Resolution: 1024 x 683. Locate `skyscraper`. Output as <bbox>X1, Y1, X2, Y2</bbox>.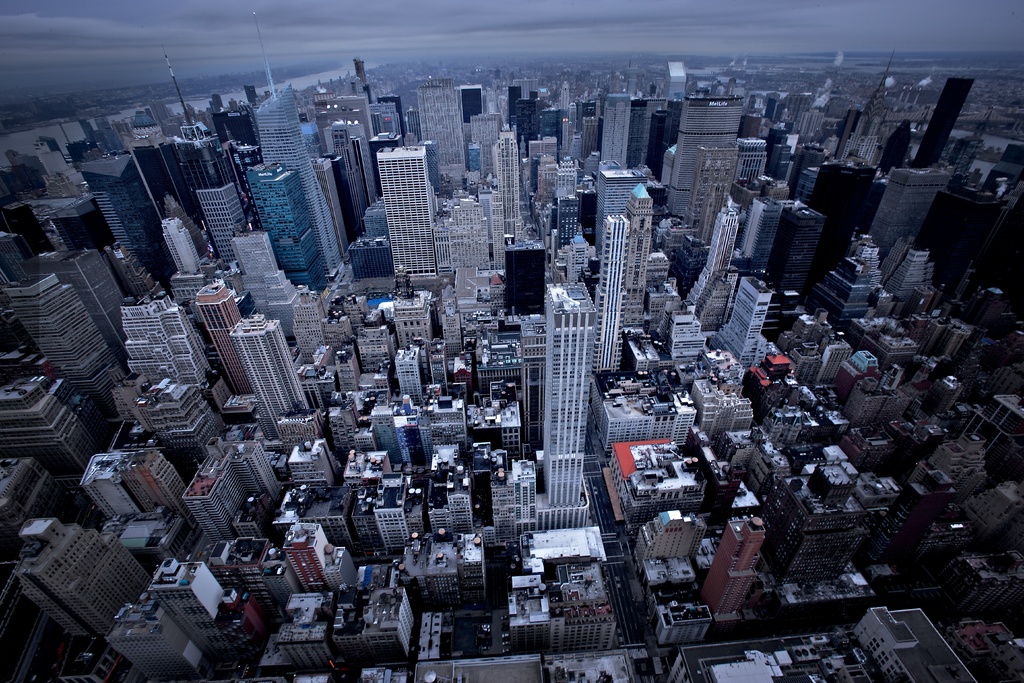
<bbox>498, 402, 541, 448</bbox>.
